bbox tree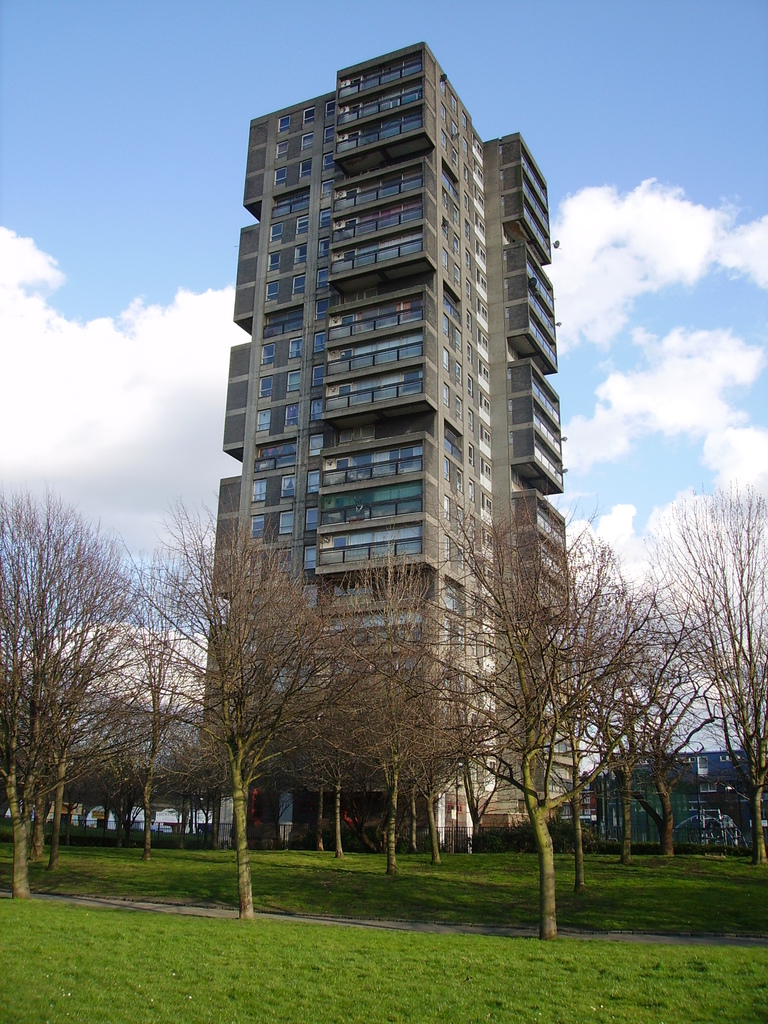
390 492 710 948
